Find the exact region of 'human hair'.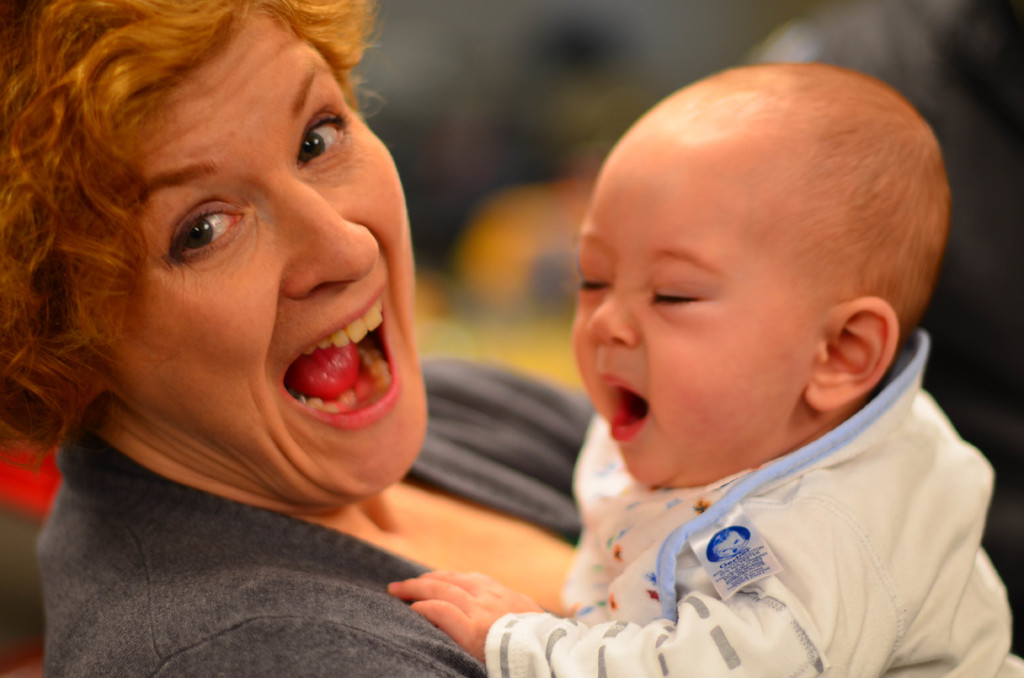
Exact region: <bbox>687, 65, 955, 354</bbox>.
